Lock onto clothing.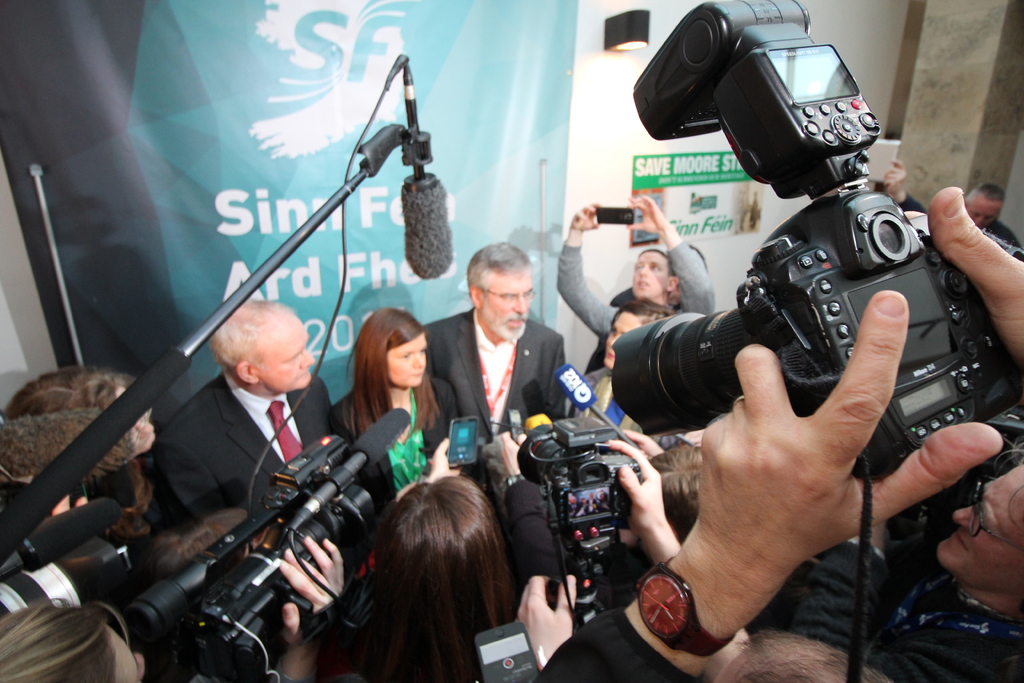
Locked: [428, 311, 567, 450].
